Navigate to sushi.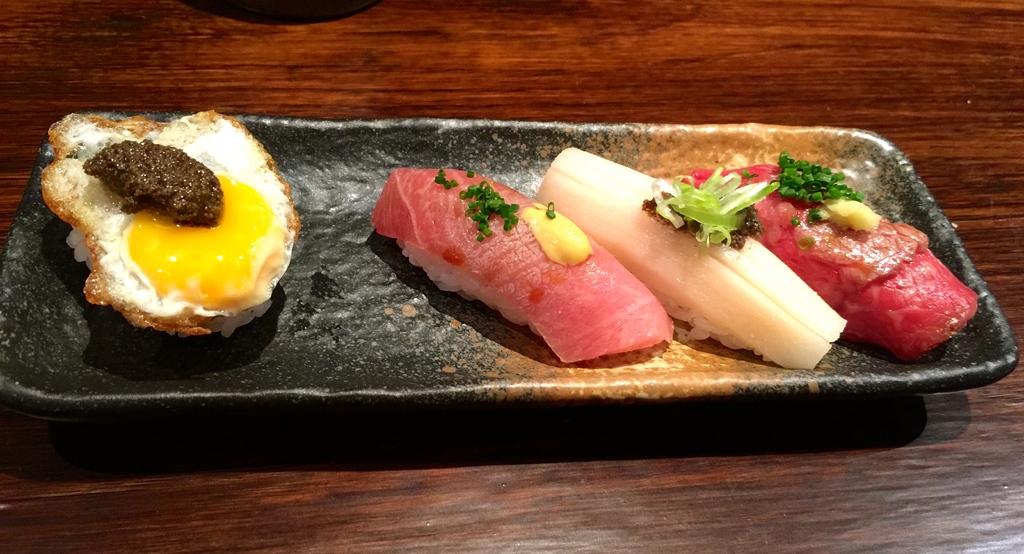
Navigation target: (x1=682, y1=152, x2=980, y2=354).
